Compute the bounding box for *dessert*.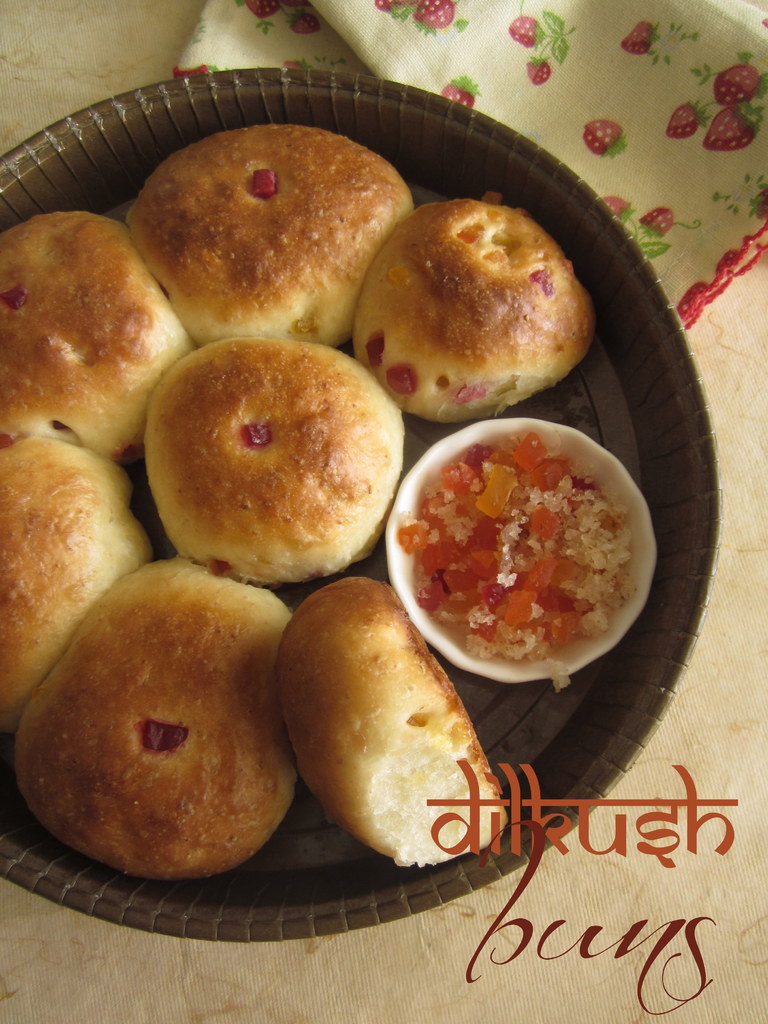
(0, 120, 630, 879).
